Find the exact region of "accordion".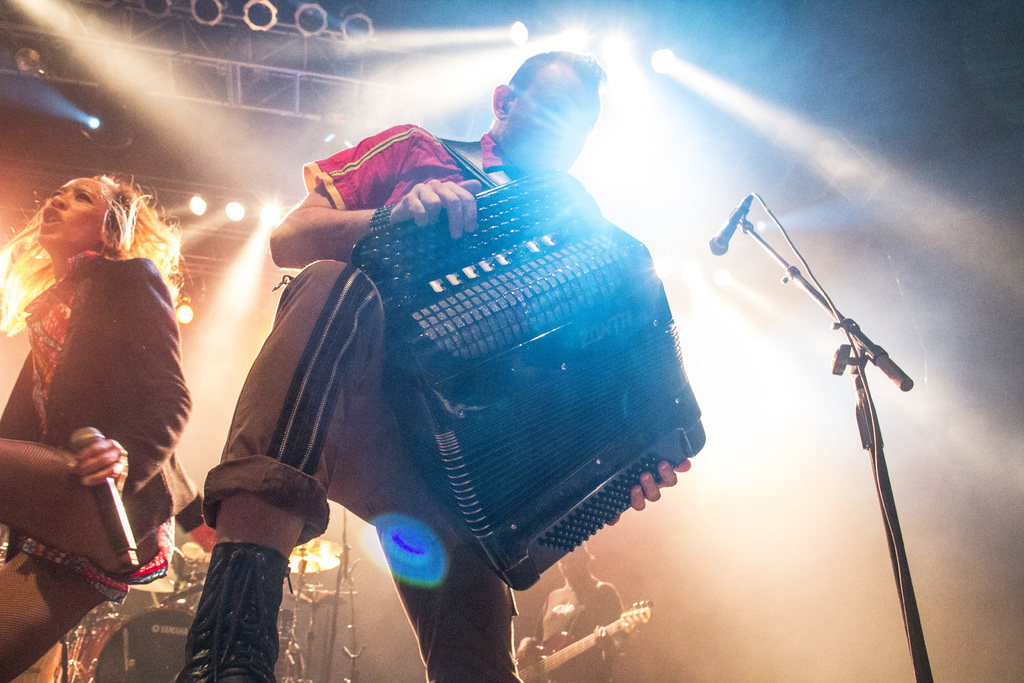
Exact region: {"x1": 352, "y1": 165, "x2": 710, "y2": 595}.
